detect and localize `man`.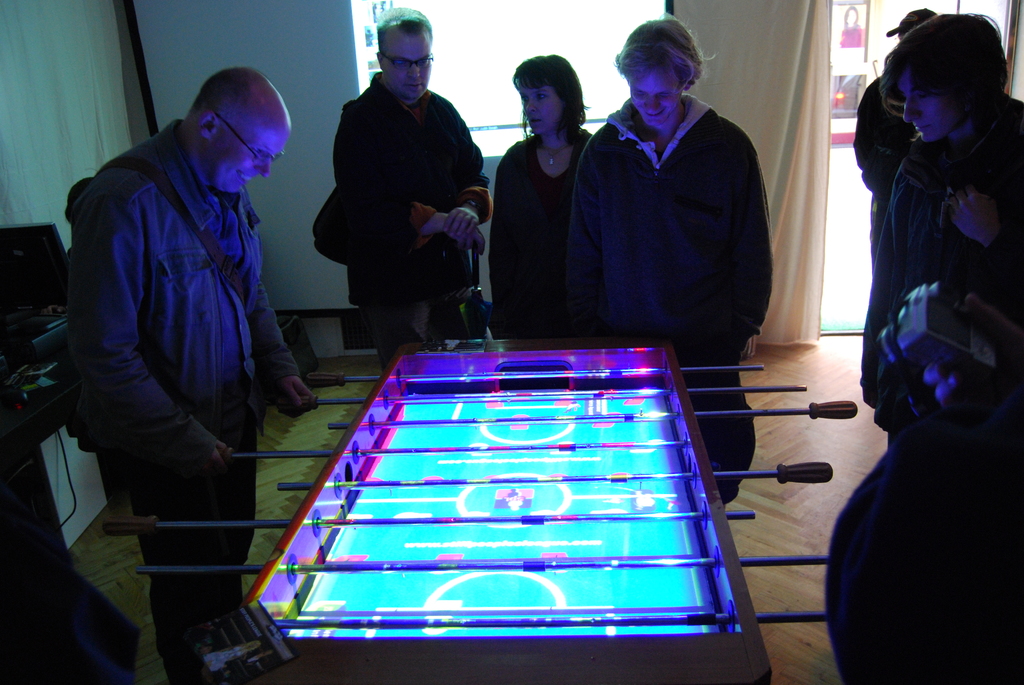
Localized at 853:7:948:390.
